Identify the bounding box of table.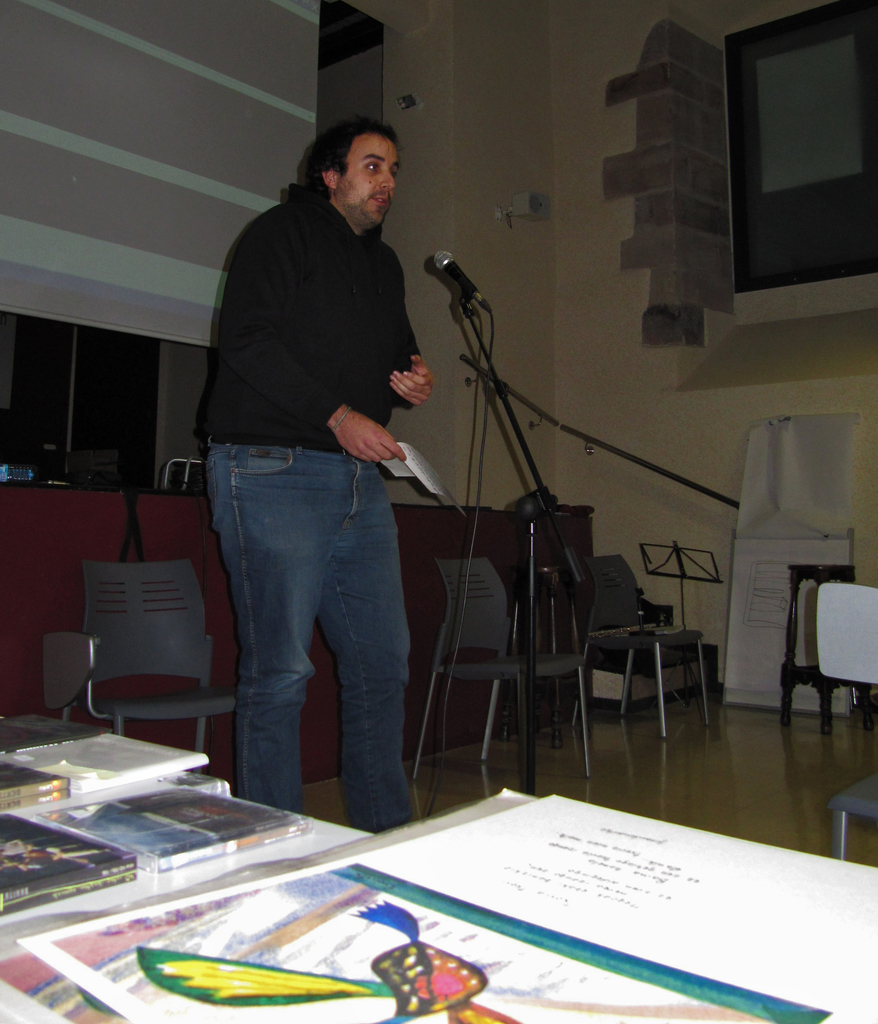
region(20, 724, 877, 1015).
